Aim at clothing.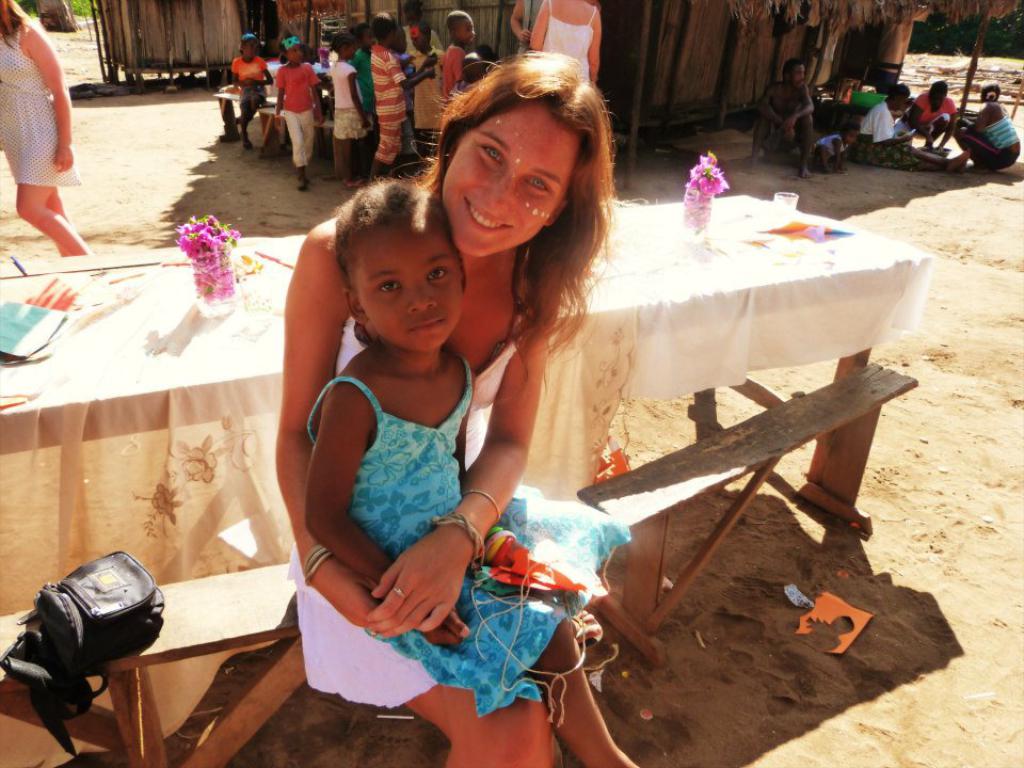
Aimed at (266,285,630,731).
